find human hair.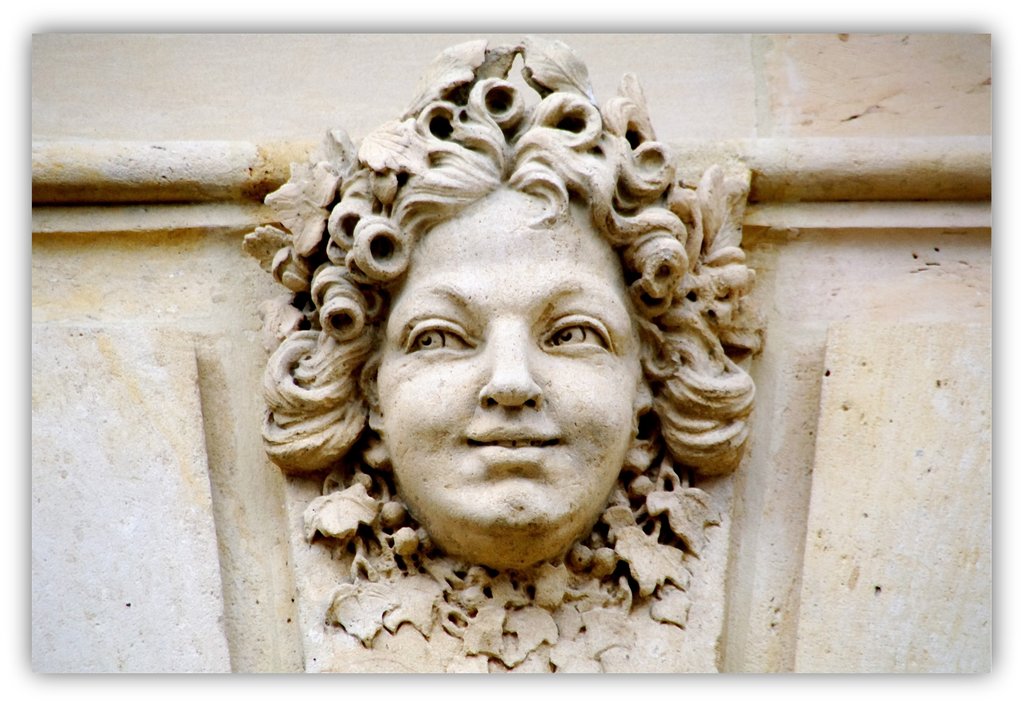
bbox=[250, 67, 770, 579].
